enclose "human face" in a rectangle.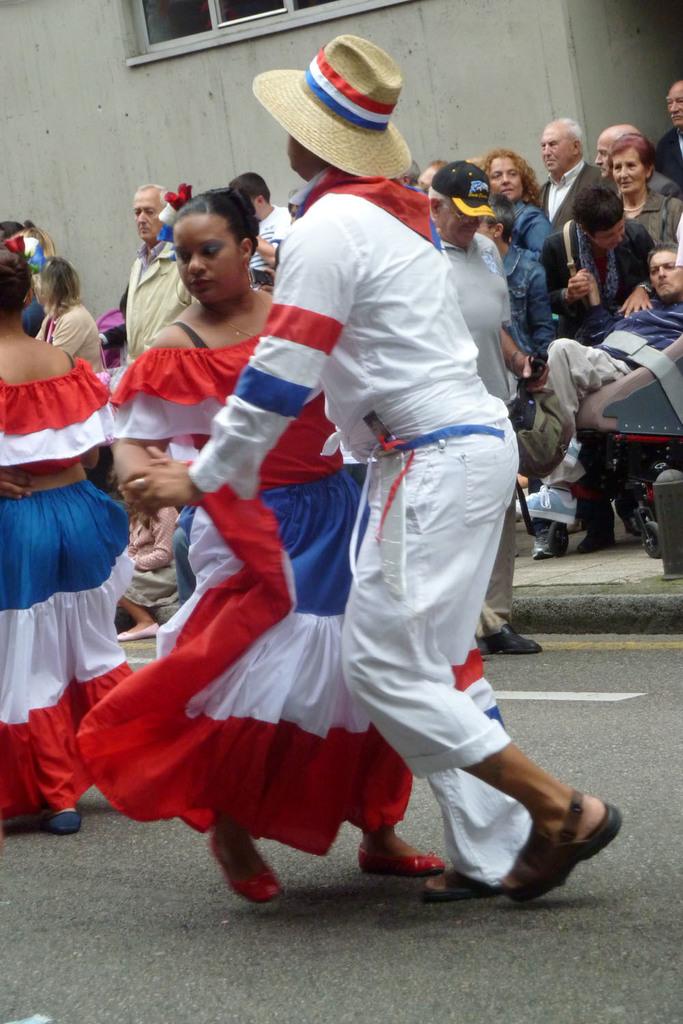
168/216/241/302.
